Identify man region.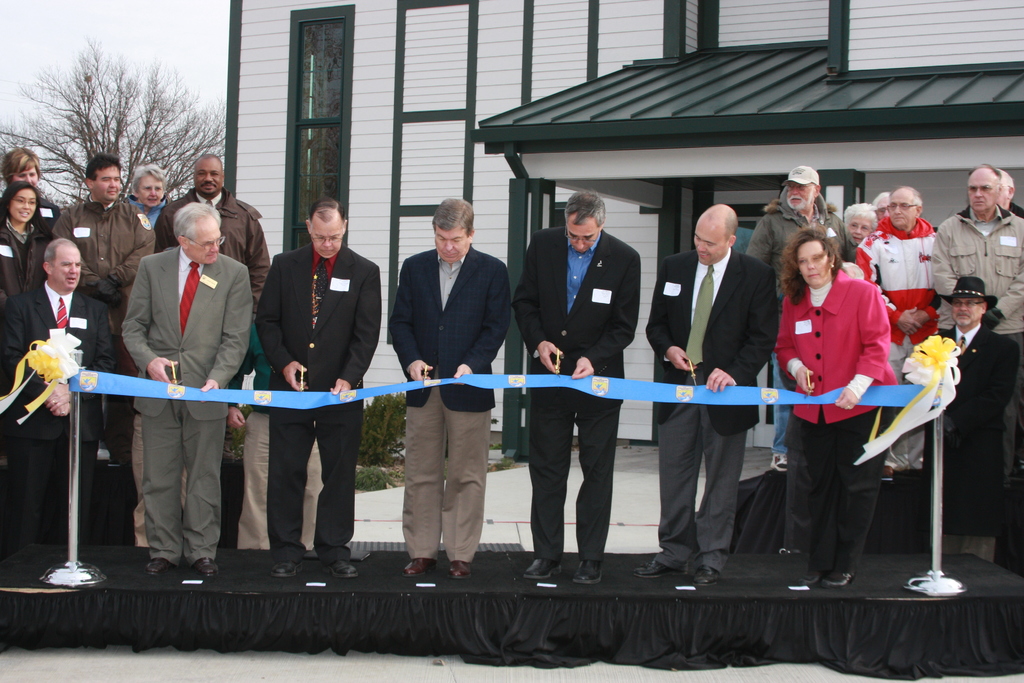
Region: [125, 201, 251, 573].
